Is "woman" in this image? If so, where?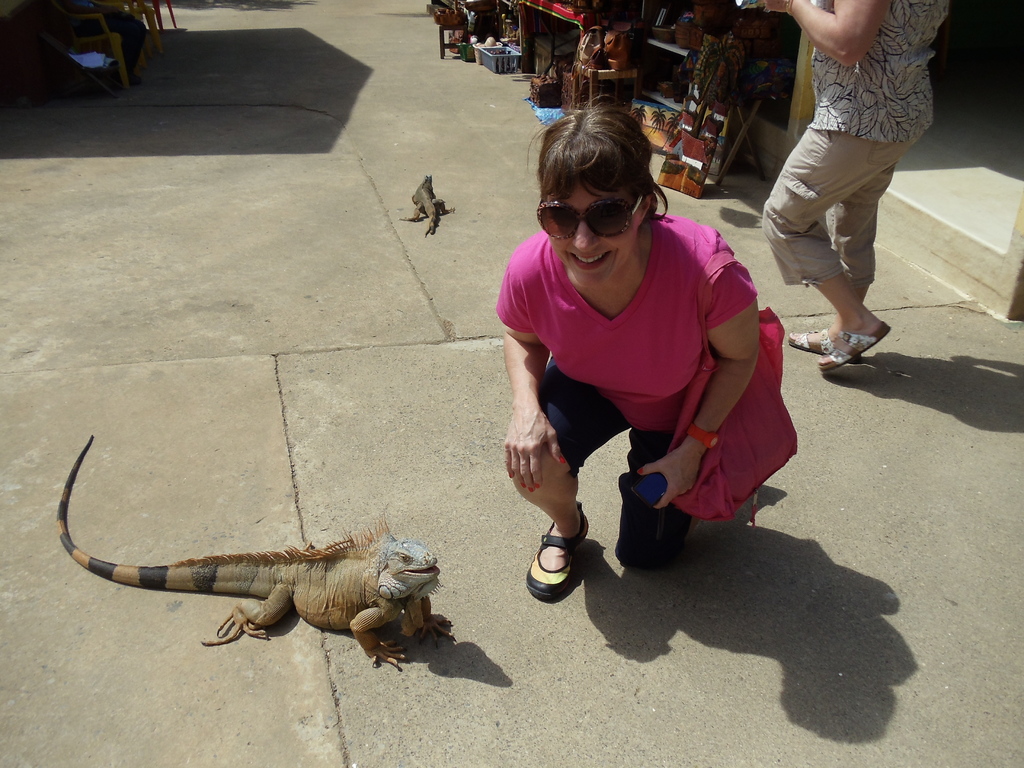
Yes, at (x1=744, y1=0, x2=945, y2=378).
